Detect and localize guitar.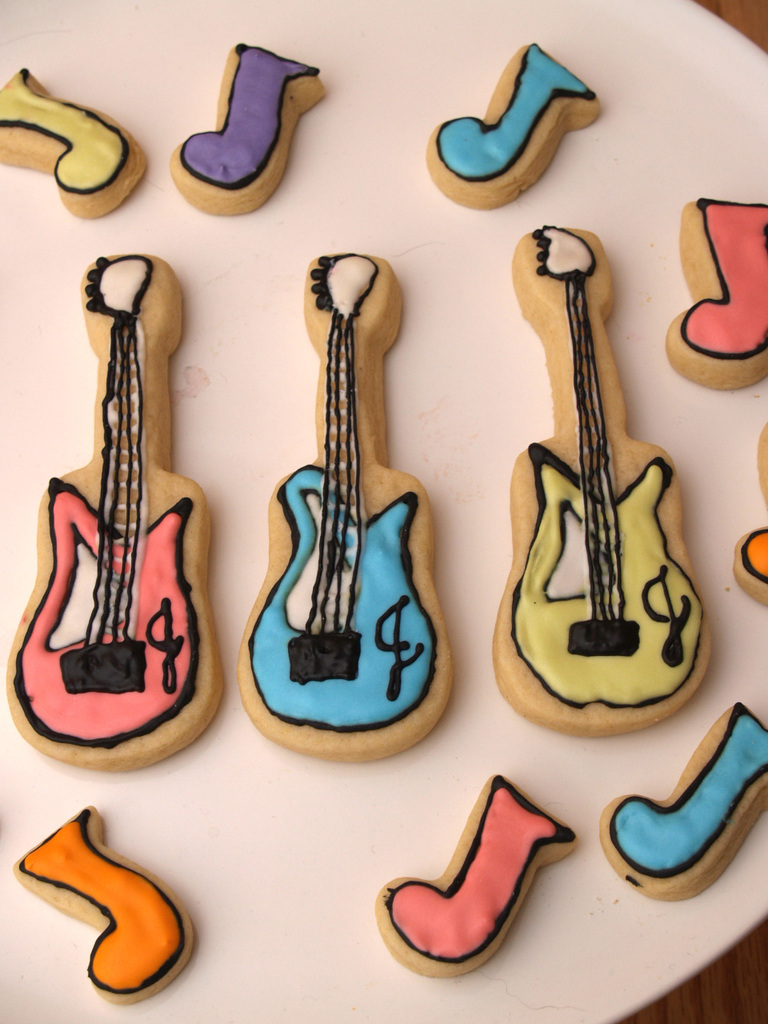
Localized at Rect(226, 248, 469, 766).
